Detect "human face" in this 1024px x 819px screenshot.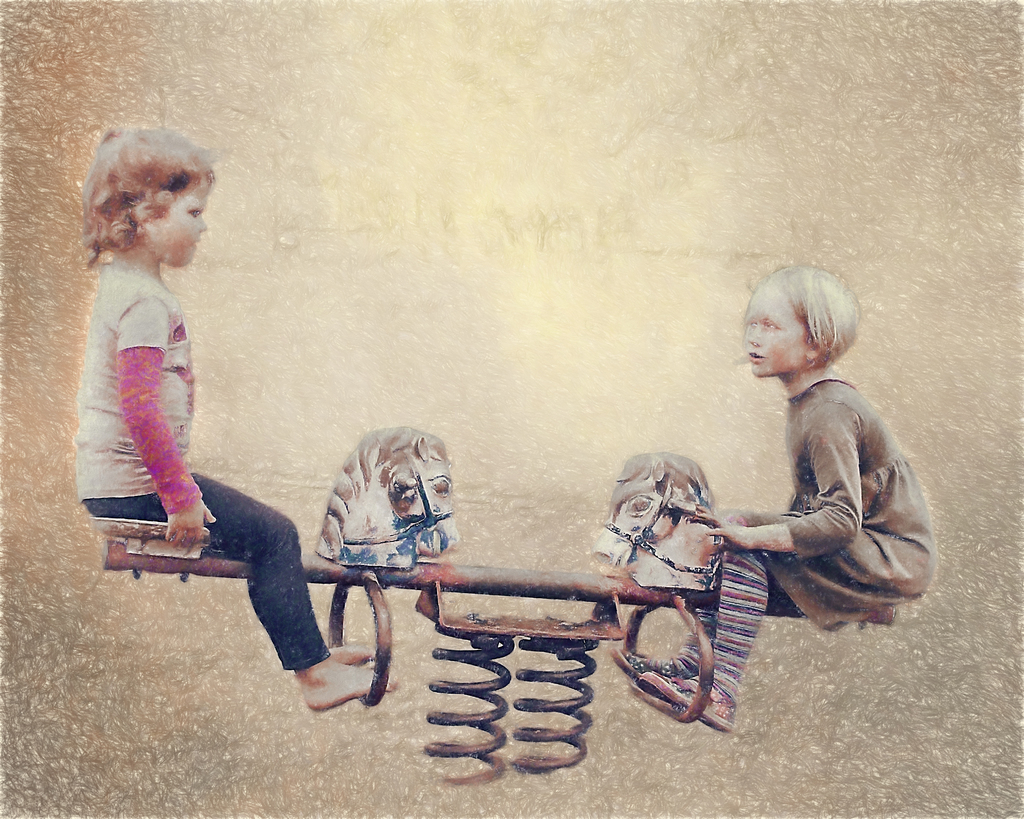
Detection: {"x1": 742, "y1": 285, "x2": 803, "y2": 375}.
